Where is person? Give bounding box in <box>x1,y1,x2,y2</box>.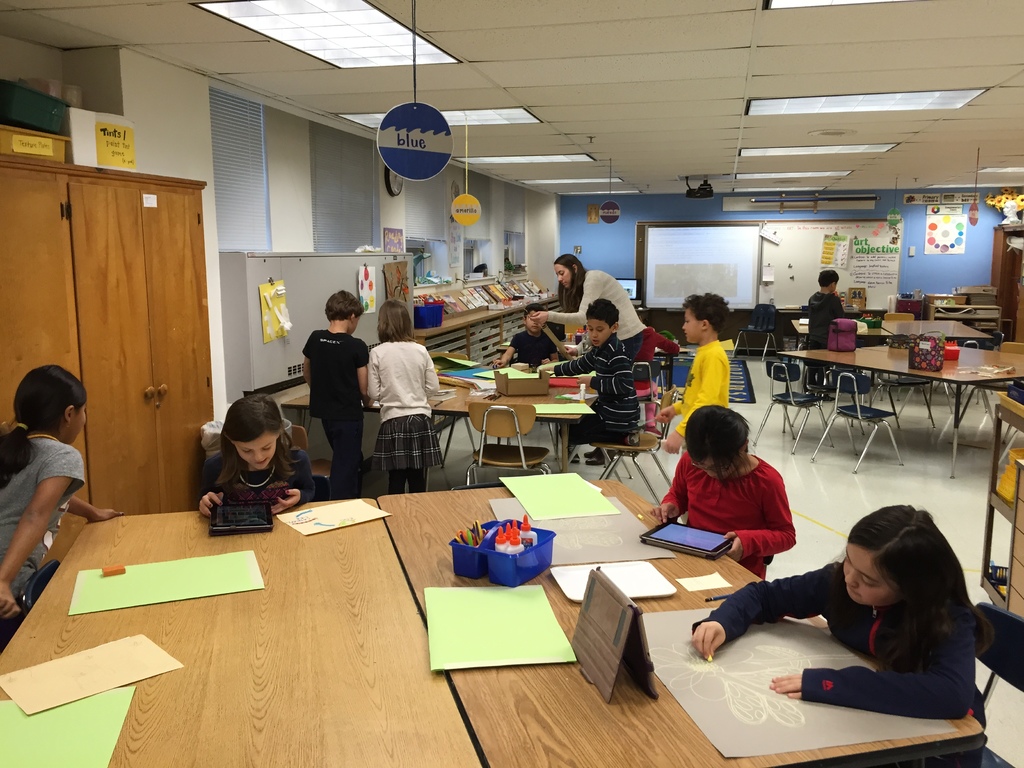
<box>0,364,125,642</box>.
